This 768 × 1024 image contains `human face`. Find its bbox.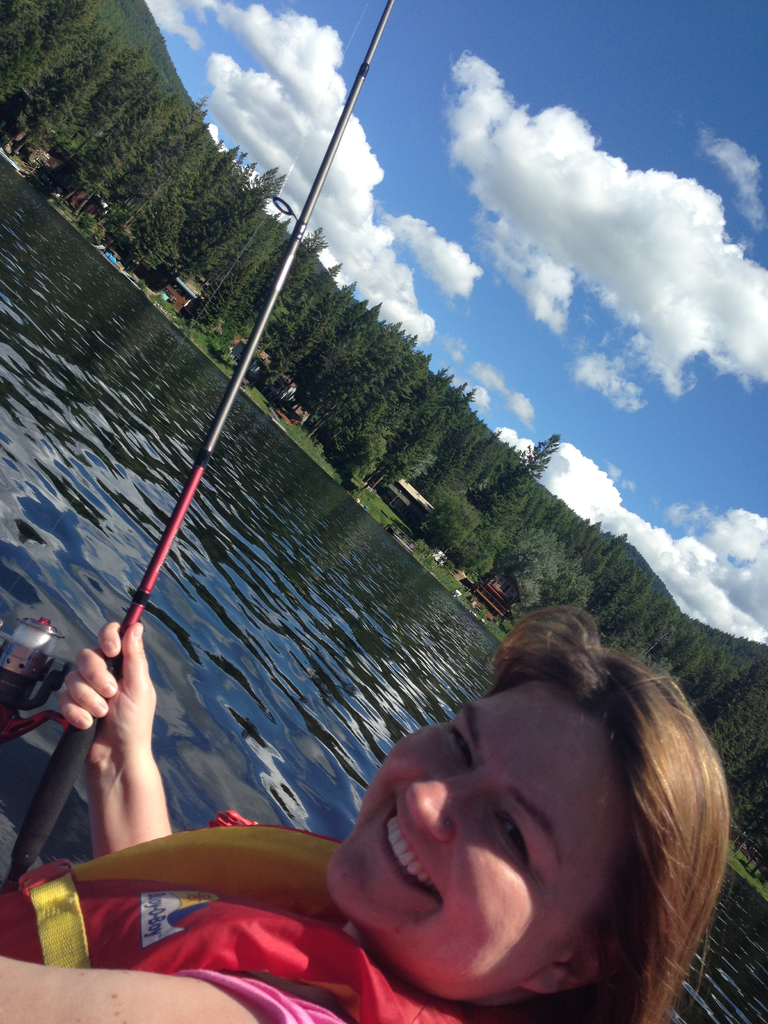
rect(324, 676, 630, 998).
